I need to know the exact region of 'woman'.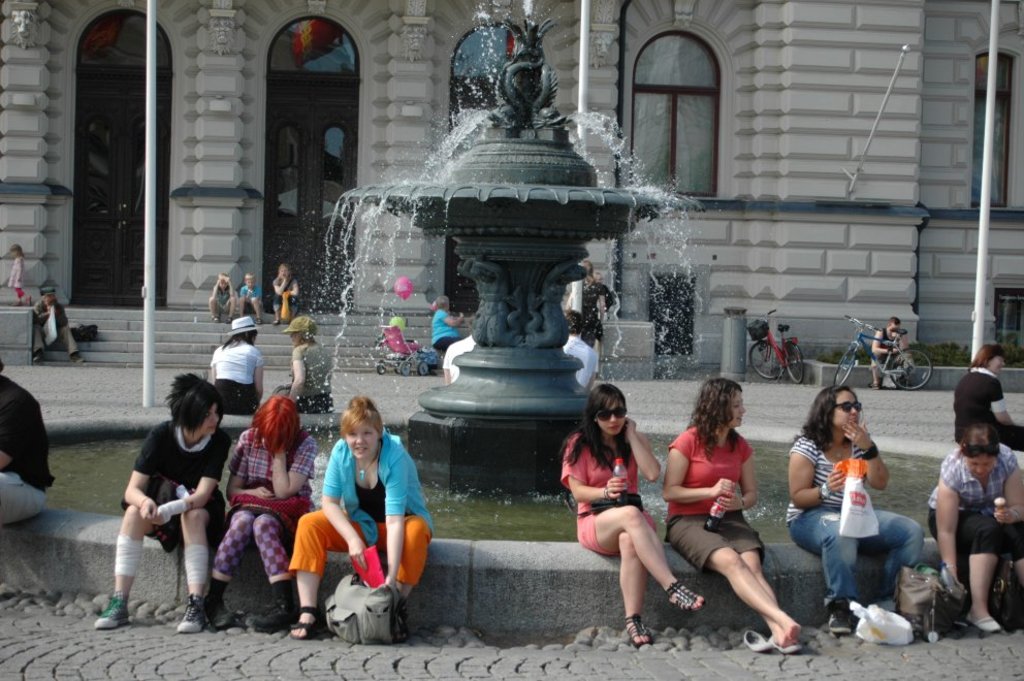
Region: 558 384 706 647.
